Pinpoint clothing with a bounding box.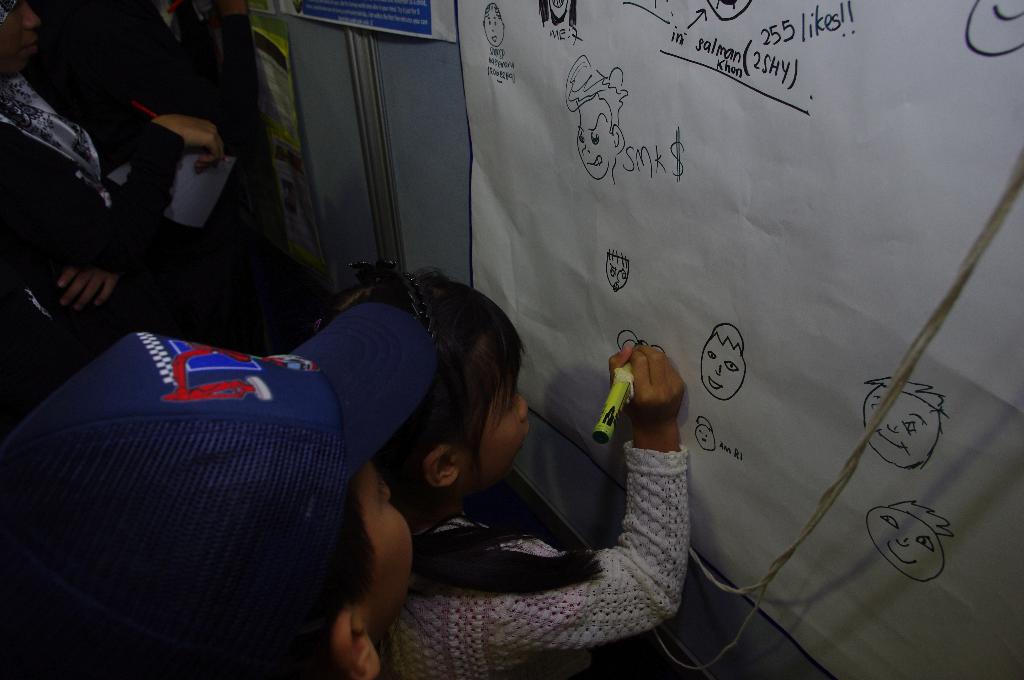
<bbox>0, 74, 106, 343</bbox>.
